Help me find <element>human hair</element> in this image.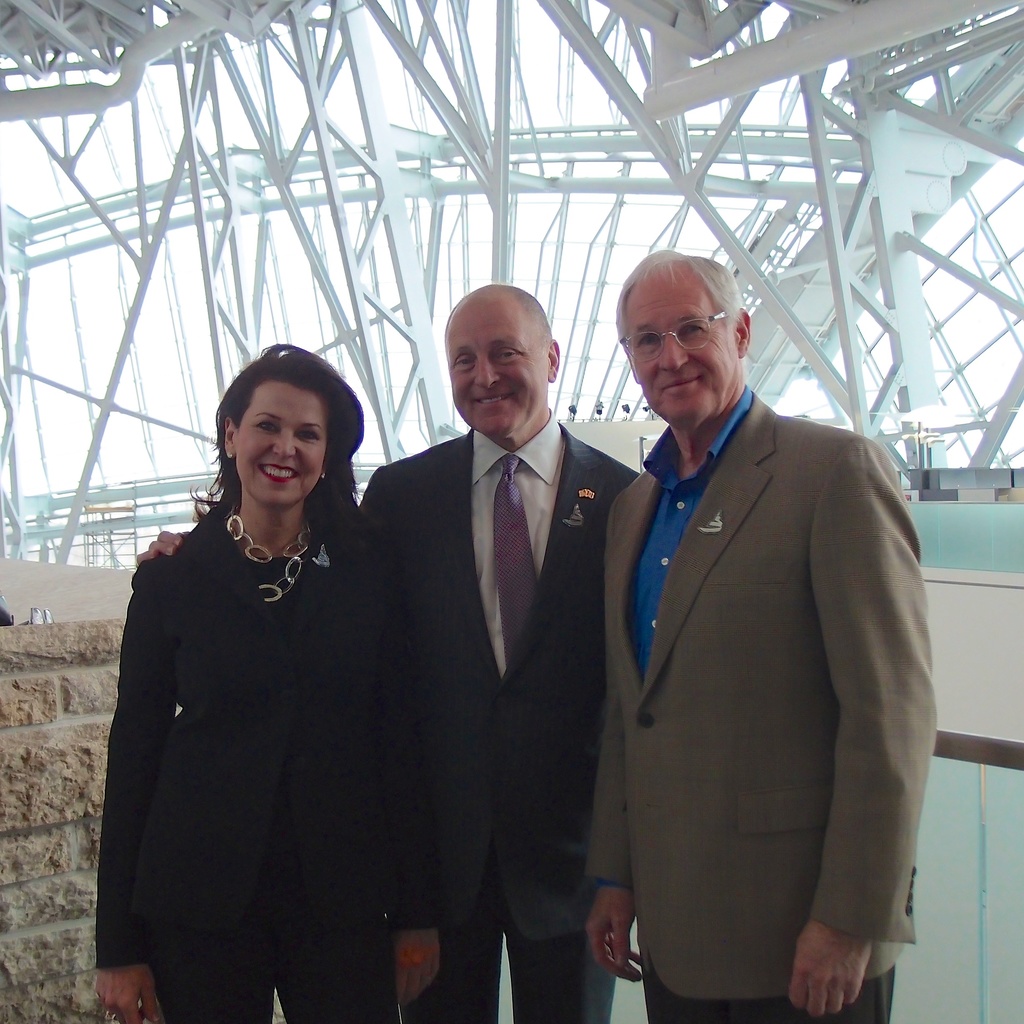
Found it: (left=501, top=287, right=558, bottom=356).
